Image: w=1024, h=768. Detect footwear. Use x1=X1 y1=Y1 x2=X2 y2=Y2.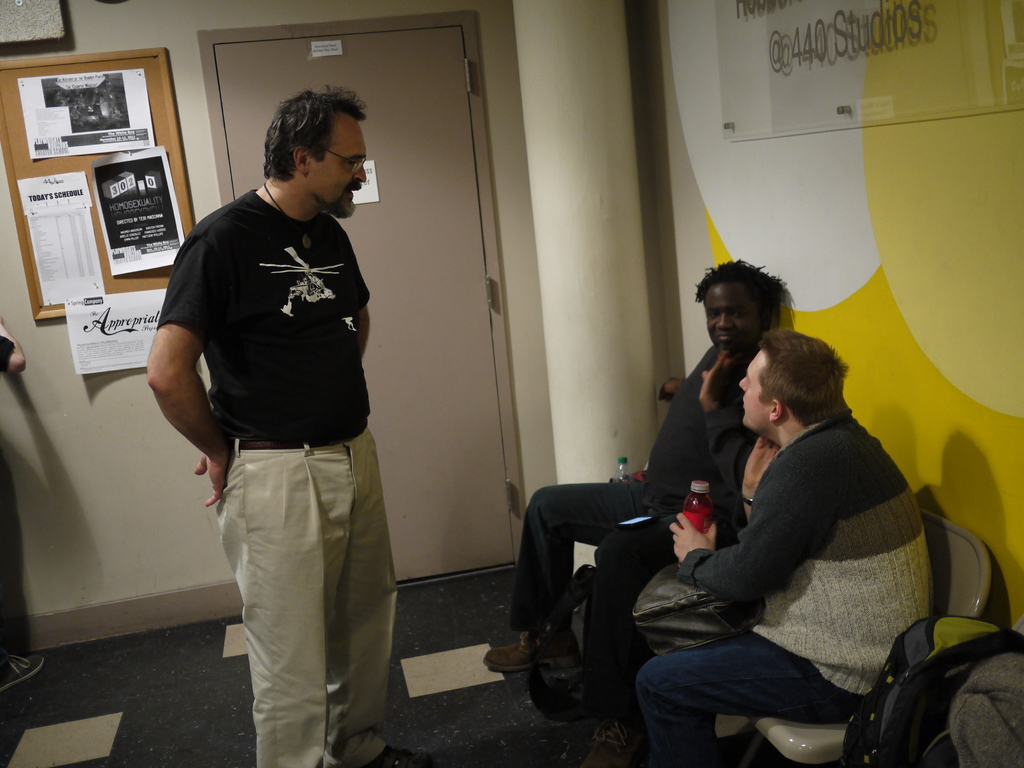
x1=318 y1=740 x2=425 y2=767.
